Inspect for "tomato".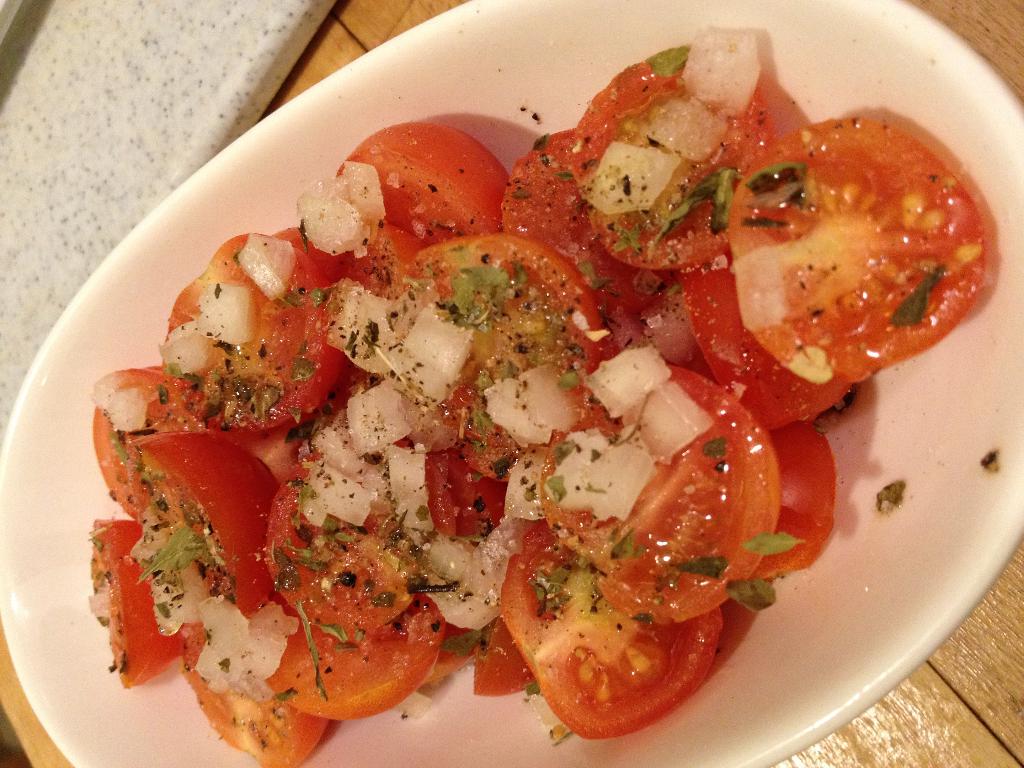
Inspection: {"x1": 163, "y1": 230, "x2": 354, "y2": 427}.
